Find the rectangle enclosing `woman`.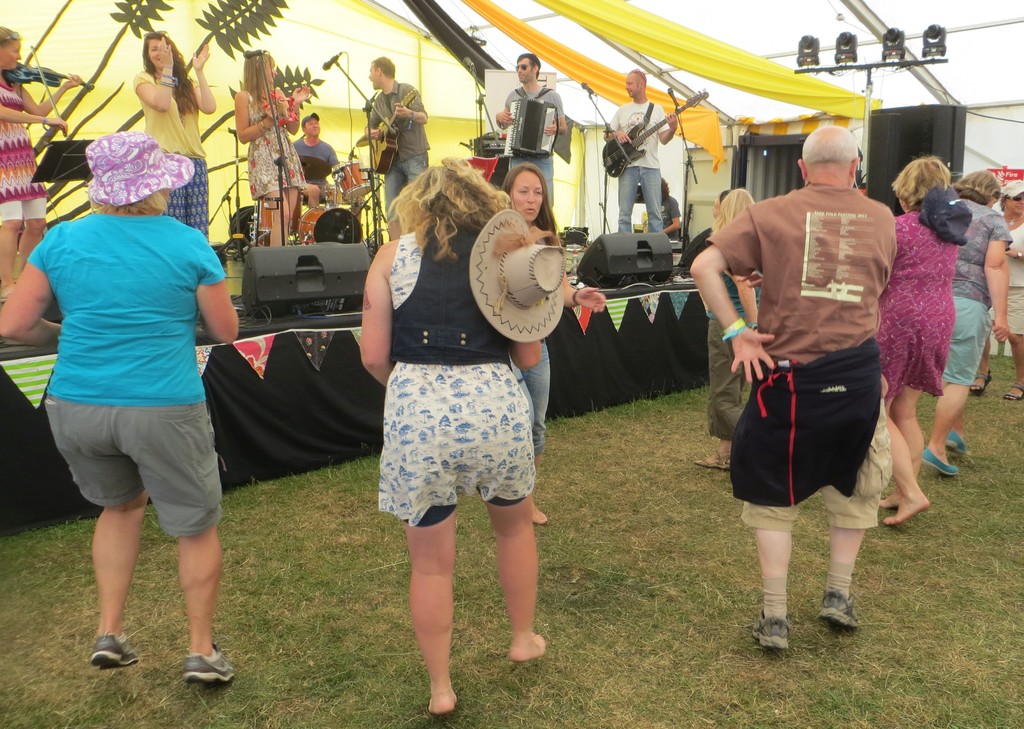
locate(689, 183, 763, 467).
